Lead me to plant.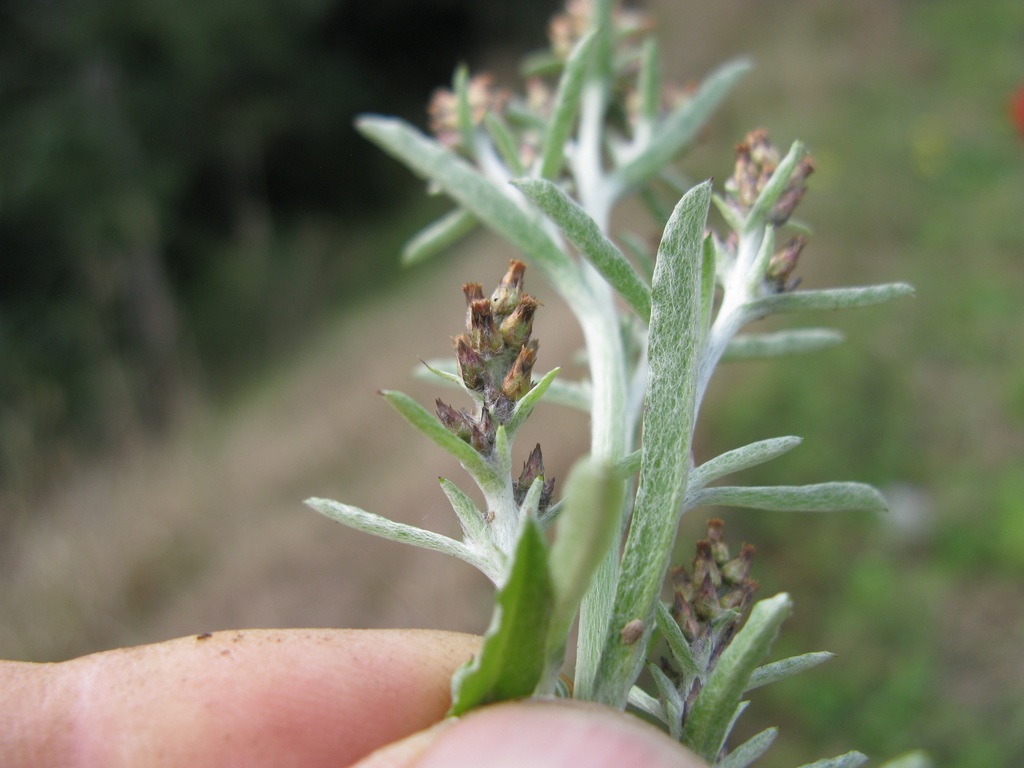
Lead to l=341, t=132, r=888, b=720.
